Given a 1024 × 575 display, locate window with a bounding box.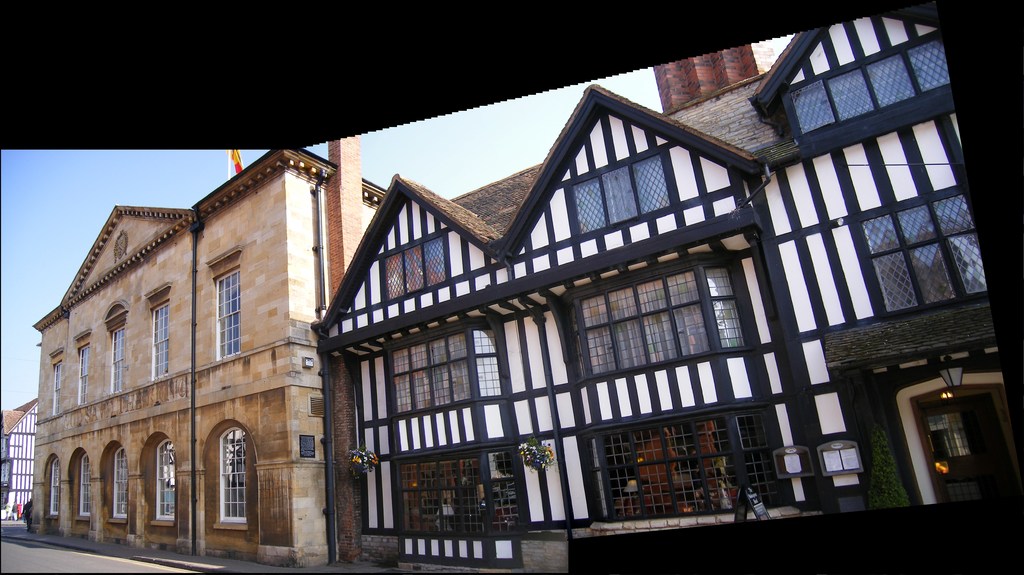
Located: 591, 413, 799, 525.
